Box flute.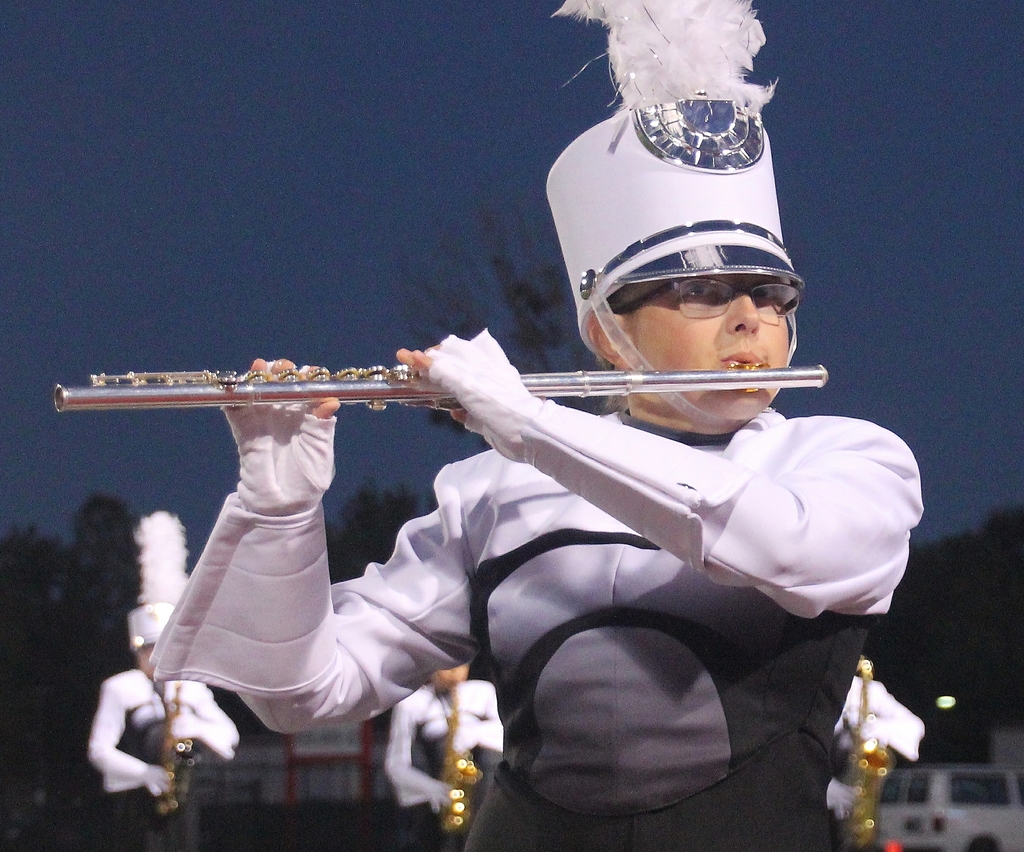
<bbox>53, 363, 828, 413</bbox>.
